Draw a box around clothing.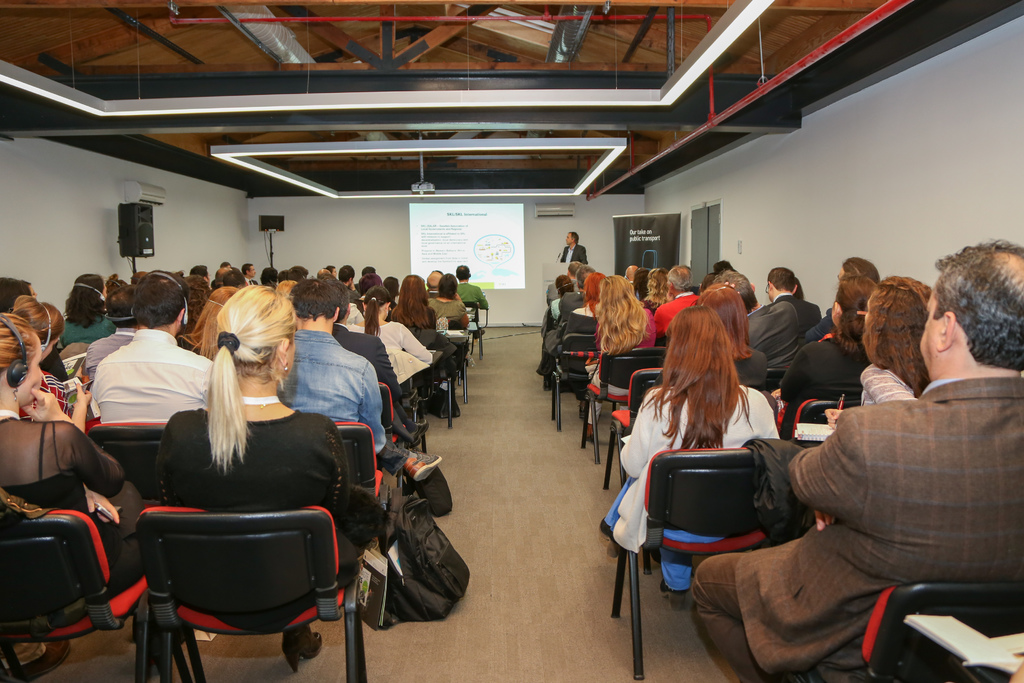
623 380 755 516.
